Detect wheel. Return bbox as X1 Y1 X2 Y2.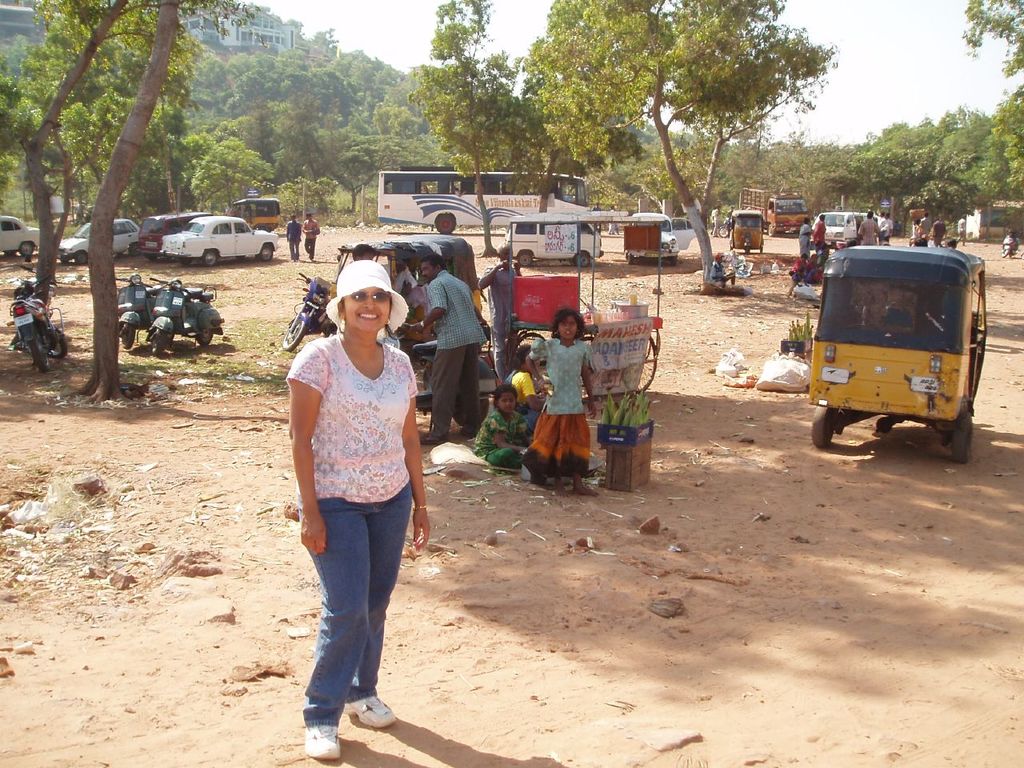
150 327 171 355.
